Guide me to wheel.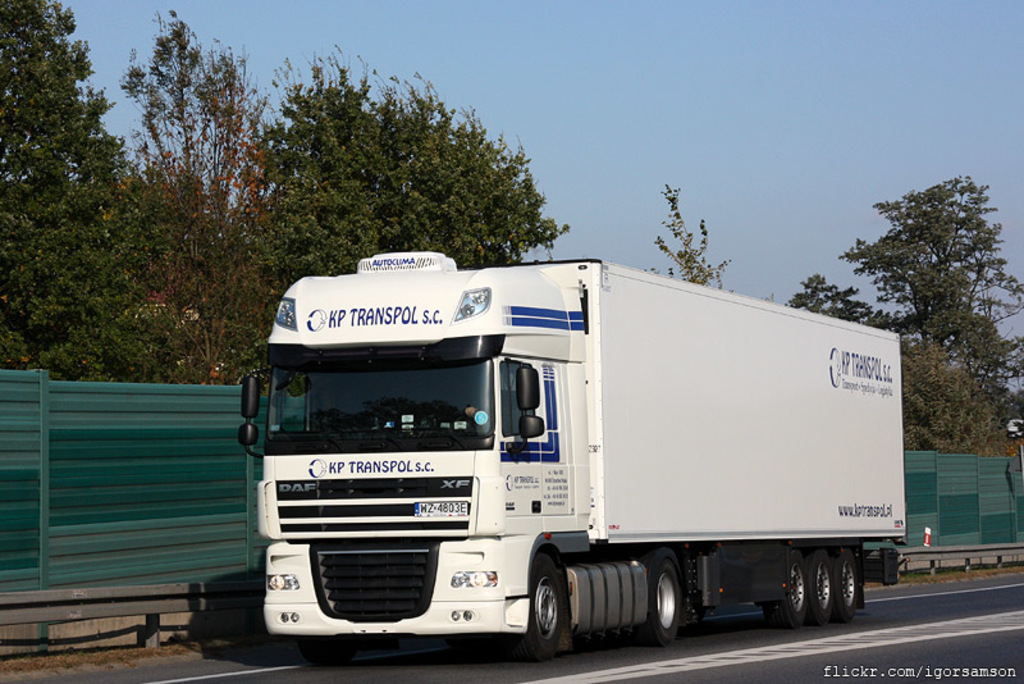
Guidance: [x1=637, y1=562, x2=685, y2=648].
